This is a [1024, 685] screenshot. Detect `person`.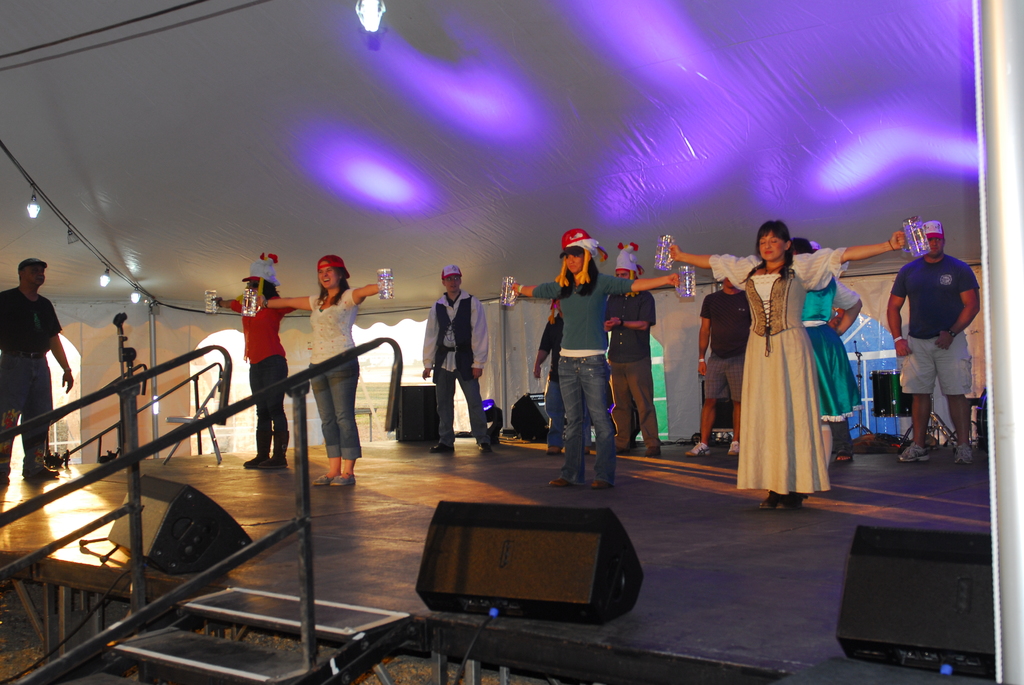
886, 235, 980, 461.
